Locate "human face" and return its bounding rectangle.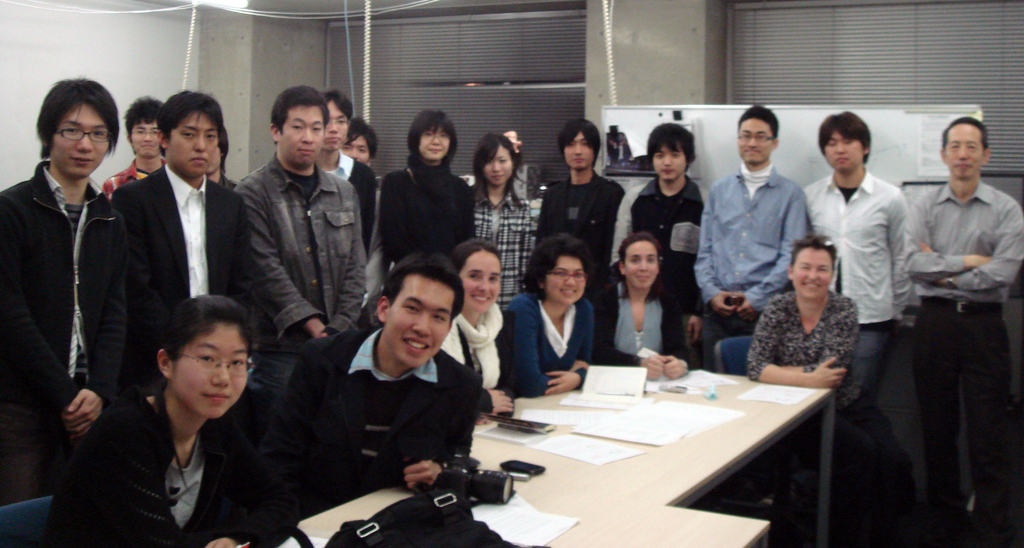
<box>624,243,661,294</box>.
